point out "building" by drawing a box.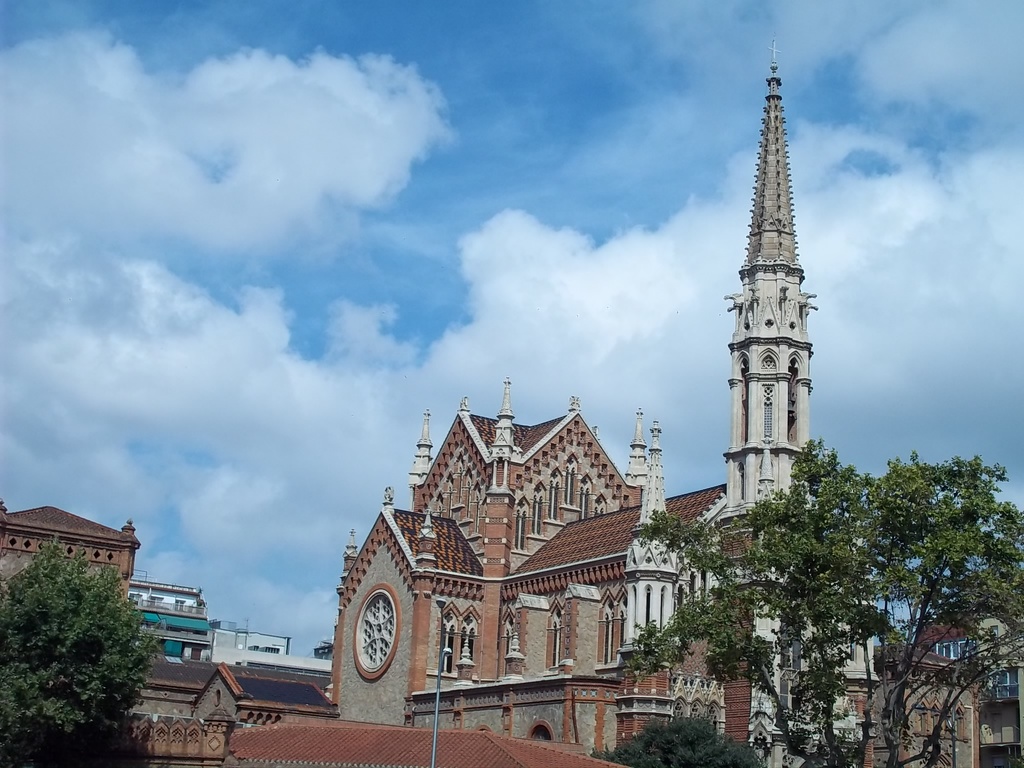
[left=330, top=381, right=748, bottom=758].
